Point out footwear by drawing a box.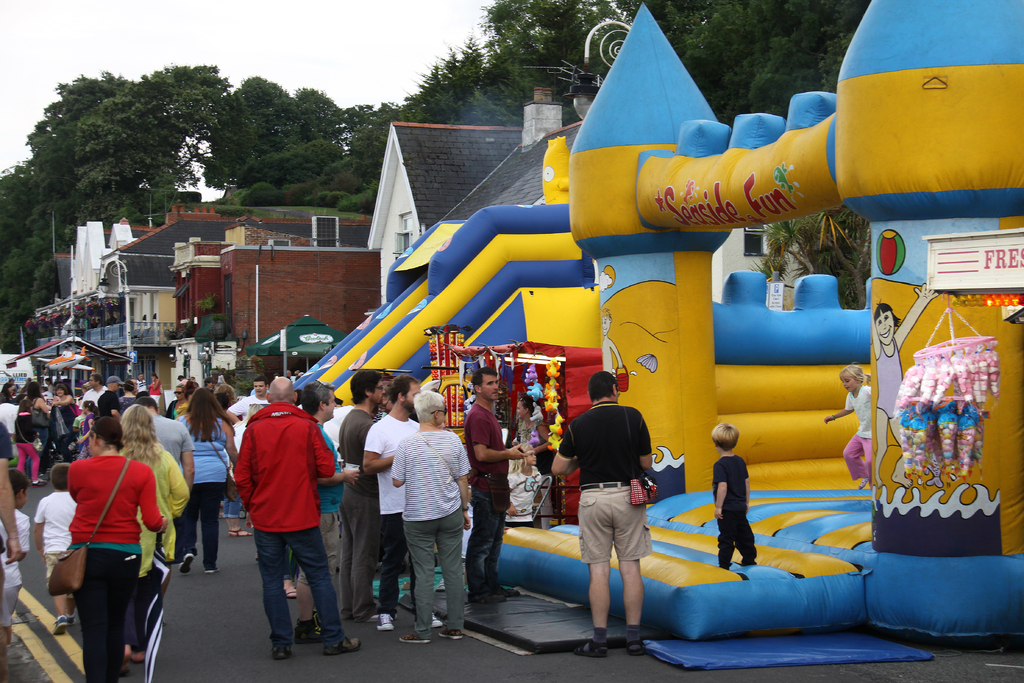
<region>573, 640, 607, 657</region>.
